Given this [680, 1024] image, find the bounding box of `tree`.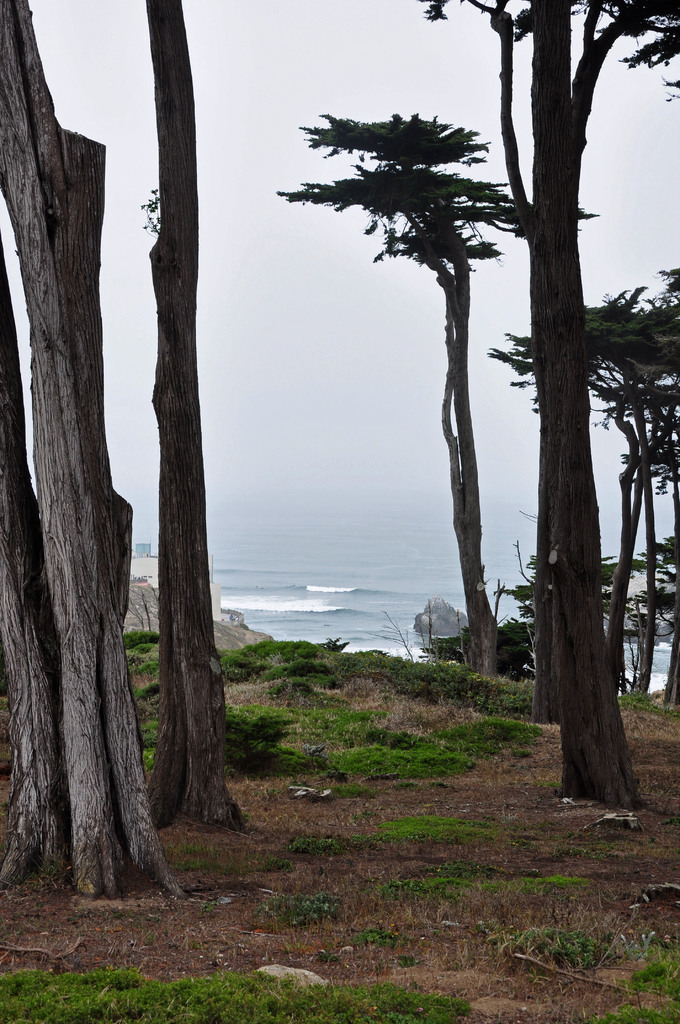
l=0, t=0, r=191, b=907.
